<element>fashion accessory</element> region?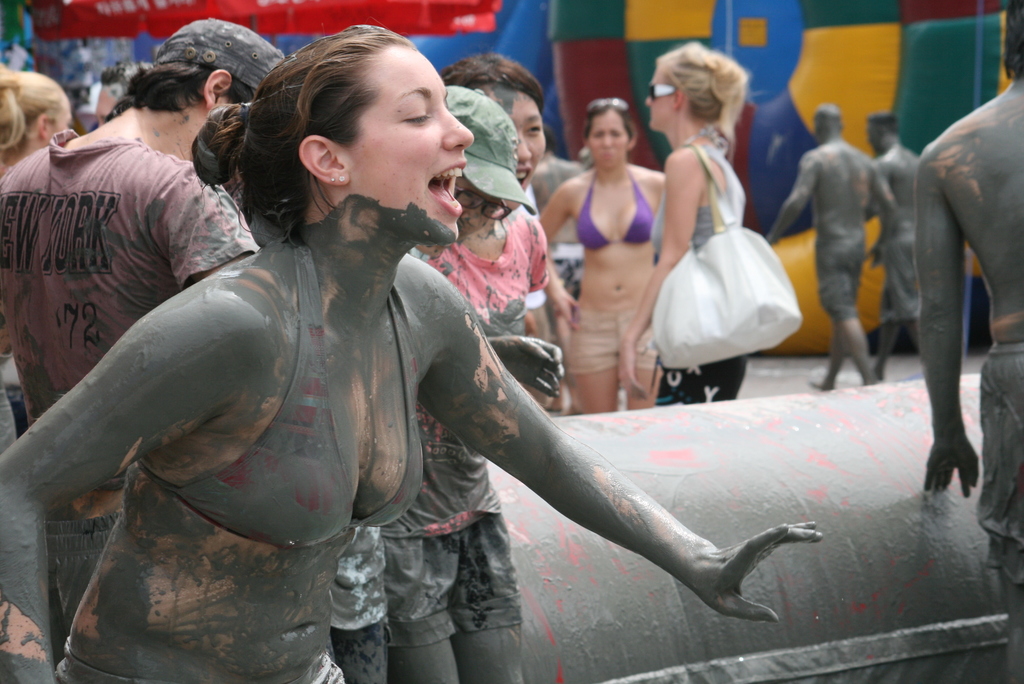
{"left": 145, "top": 12, "right": 288, "bottom": 90}
